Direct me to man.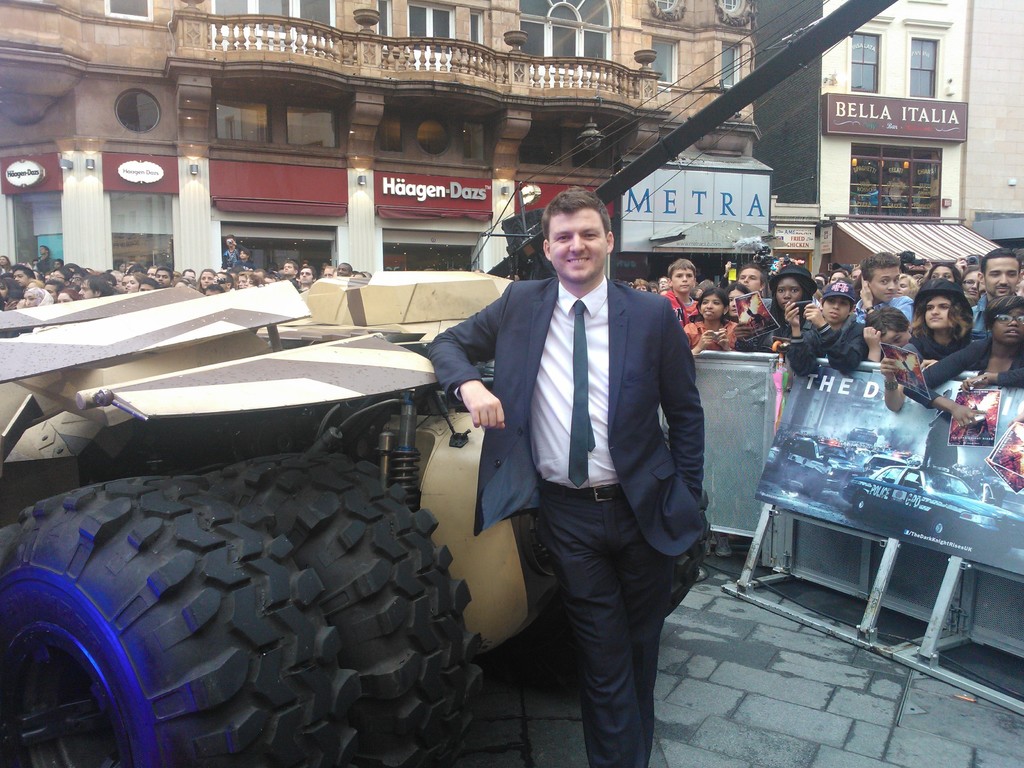
Direction: [435, 187, 714, 740].
